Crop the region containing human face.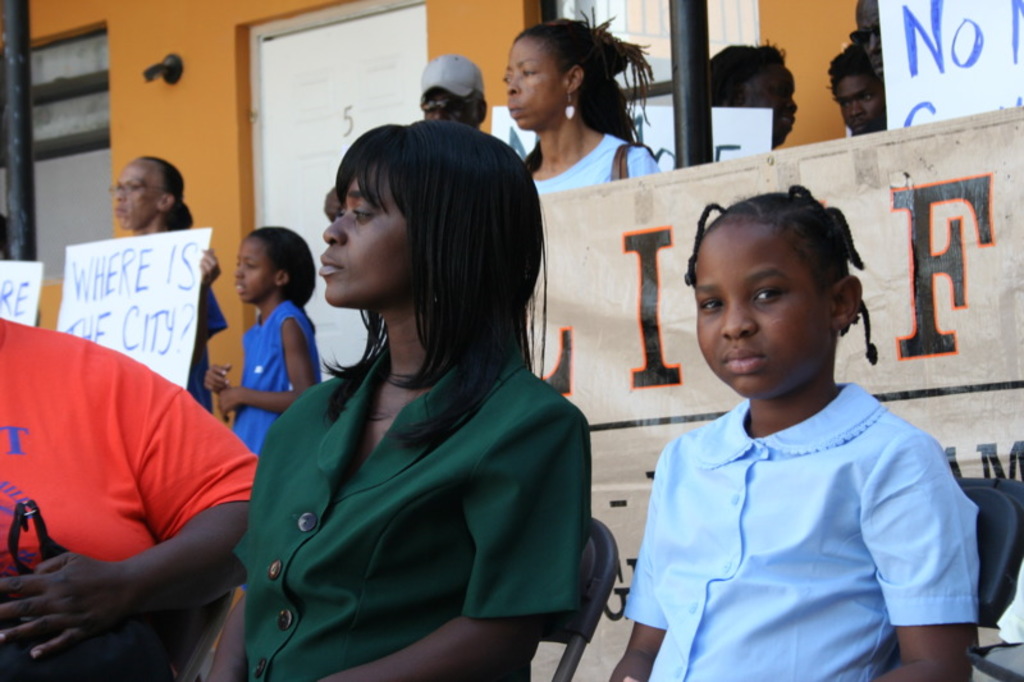
Crop region: 696/237/831/400.
